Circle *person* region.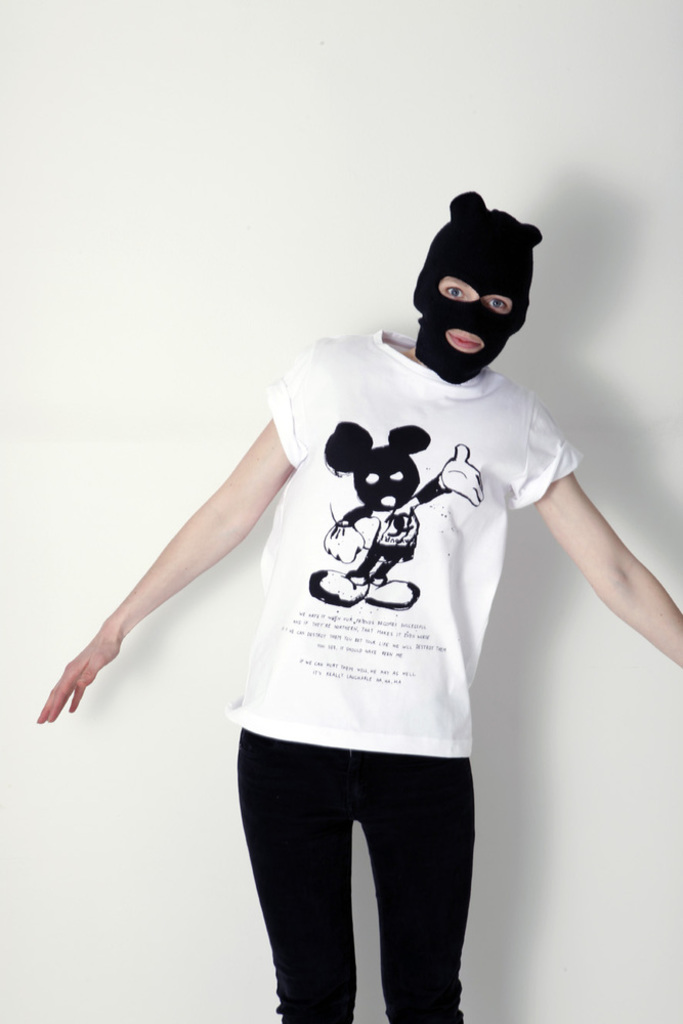
Region: [x1=79, y1=151, x2=575, y2=1006].
